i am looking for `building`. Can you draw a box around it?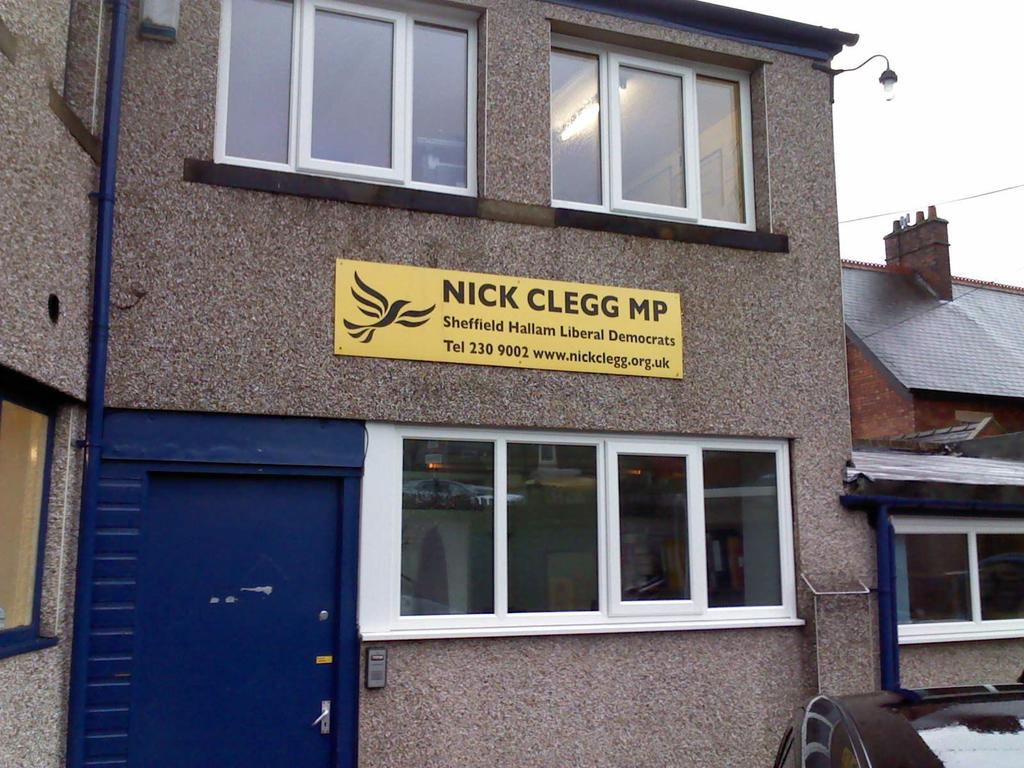
Sure, the bounding box is box=[0, 0, 1023, 767].
